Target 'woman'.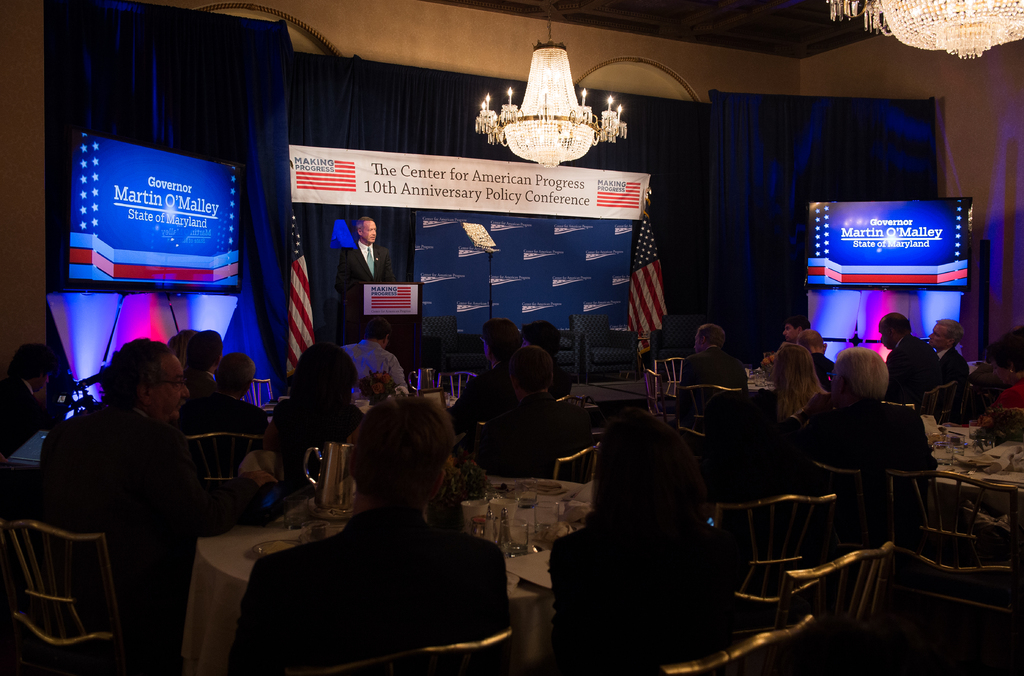
Target region: rect(255, 341, 371, 504).
